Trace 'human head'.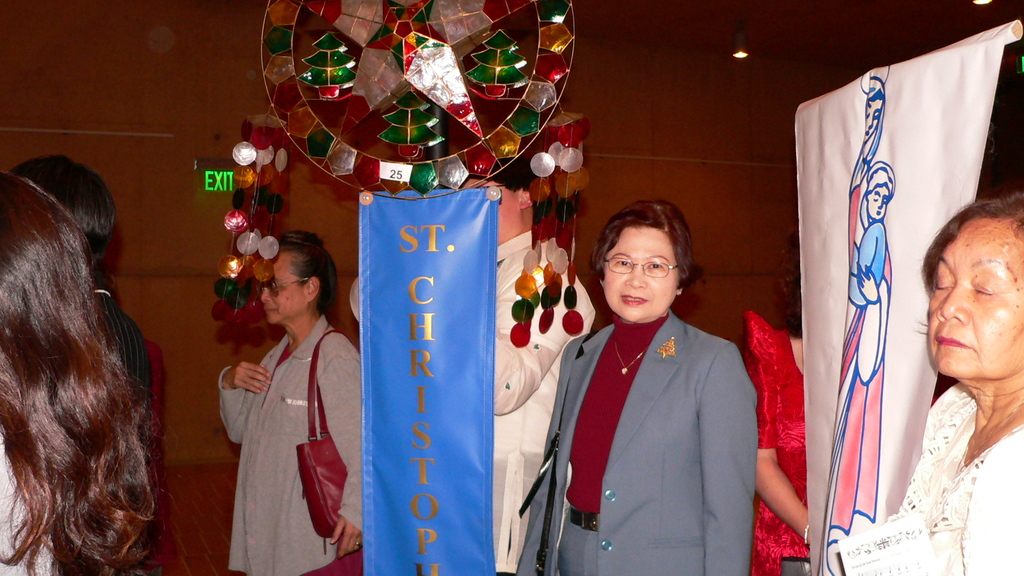
Traced to (left=863, top=161, right=893, bottom=221).
